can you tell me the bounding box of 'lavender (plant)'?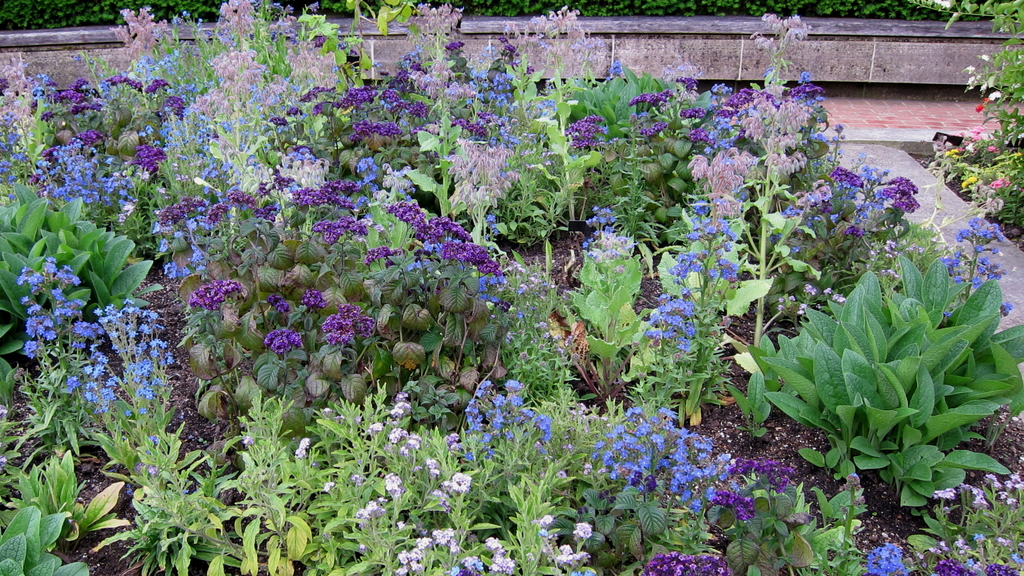
l=150, t=196, r=214, b=232.
